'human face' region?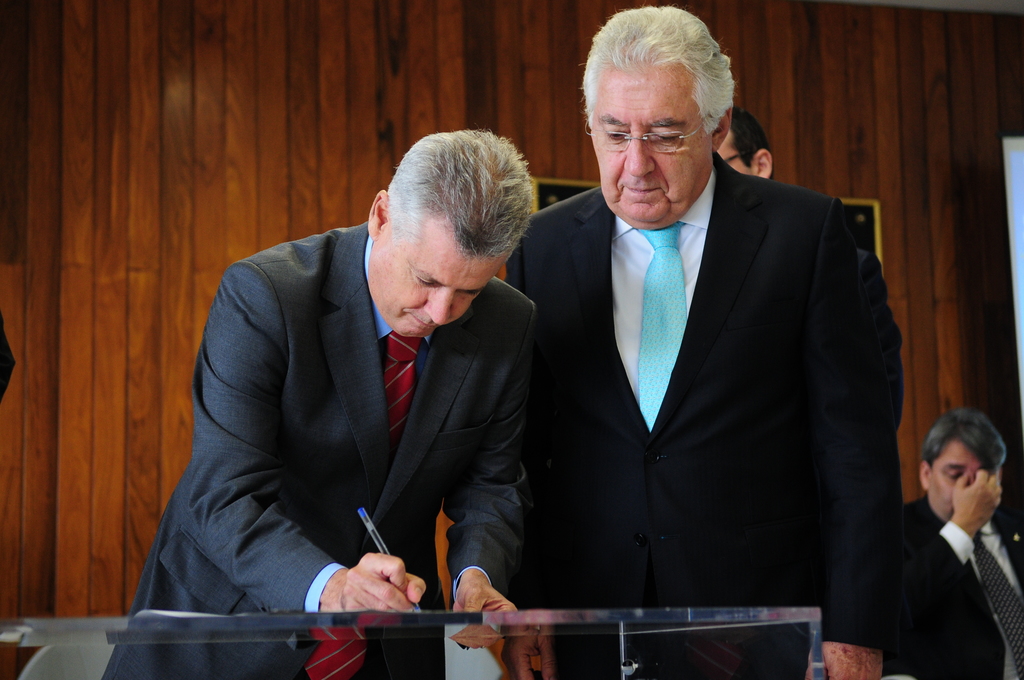
Rect(589, 67, 713, 229)
